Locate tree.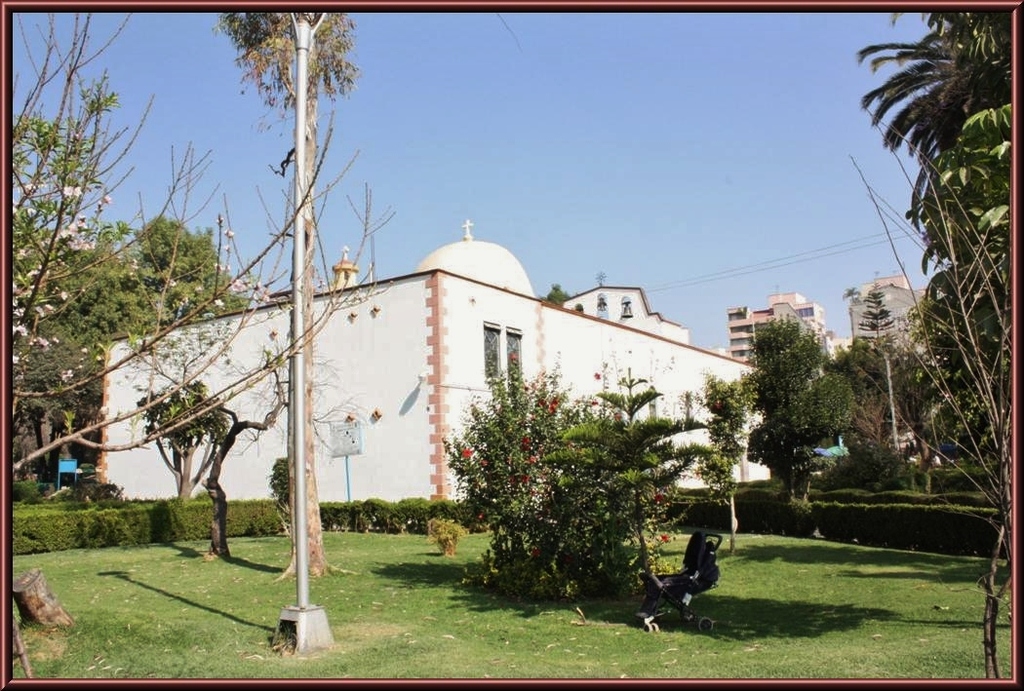
Bounding box: locate(879, 264, 1023, 491).
